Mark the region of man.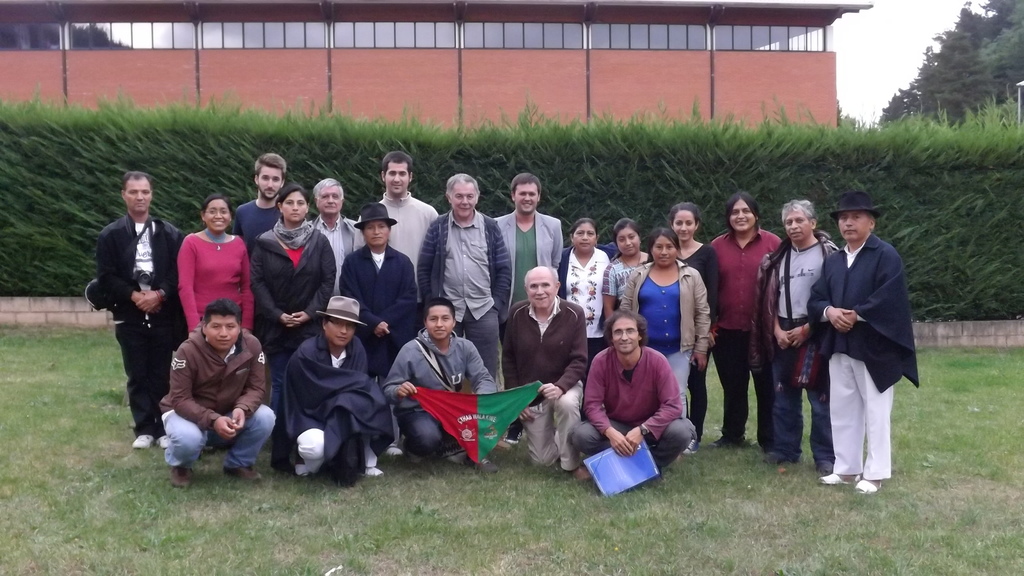
Region: 798 177 914 488.
